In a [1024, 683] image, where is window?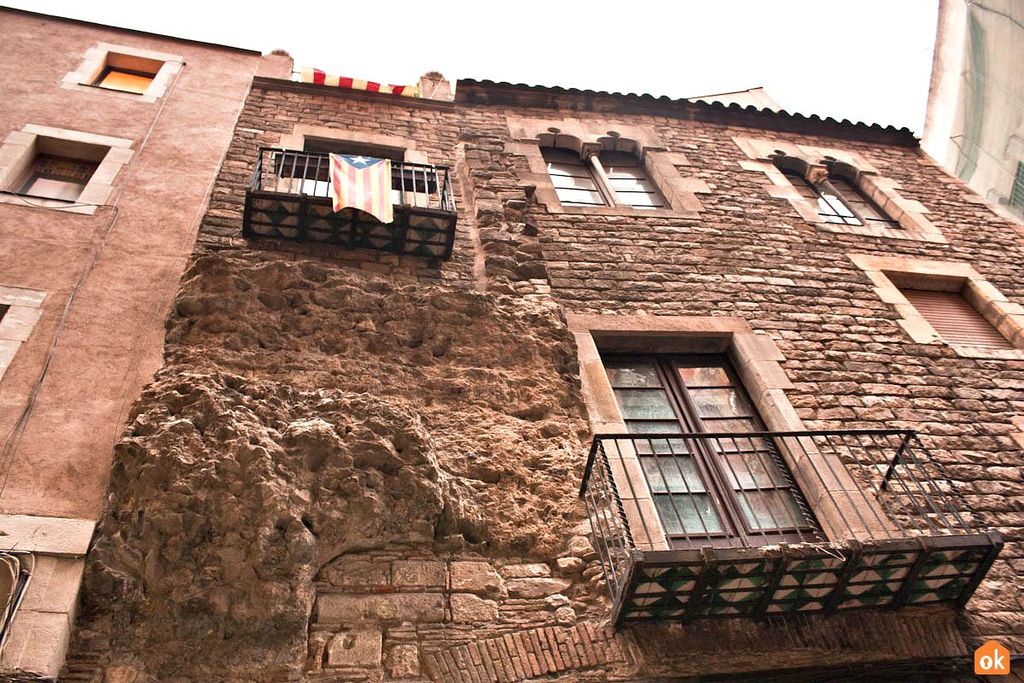
503, 115, 701, 216.
